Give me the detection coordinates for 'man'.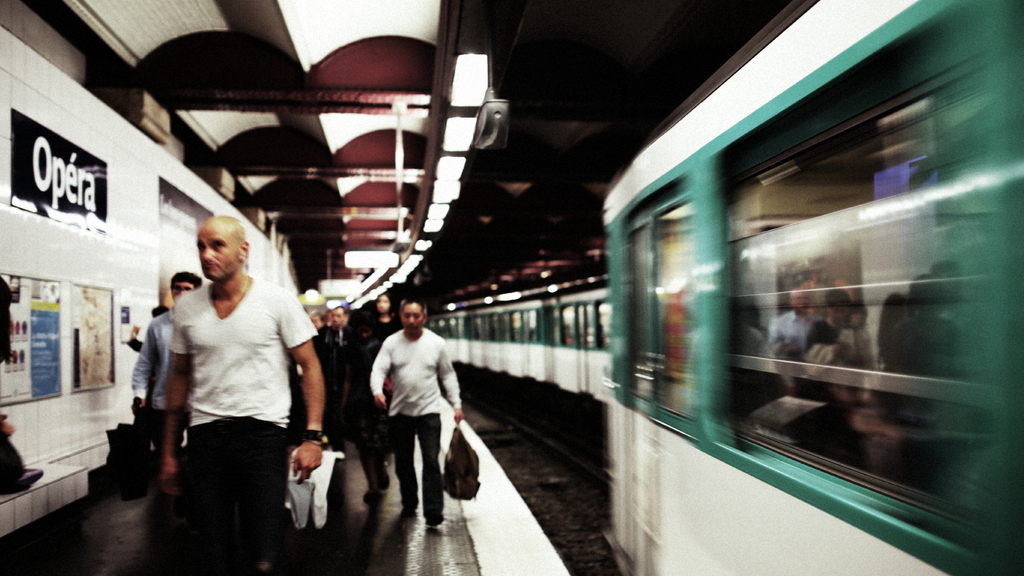
bbox=(135, 195, 323, 557).
